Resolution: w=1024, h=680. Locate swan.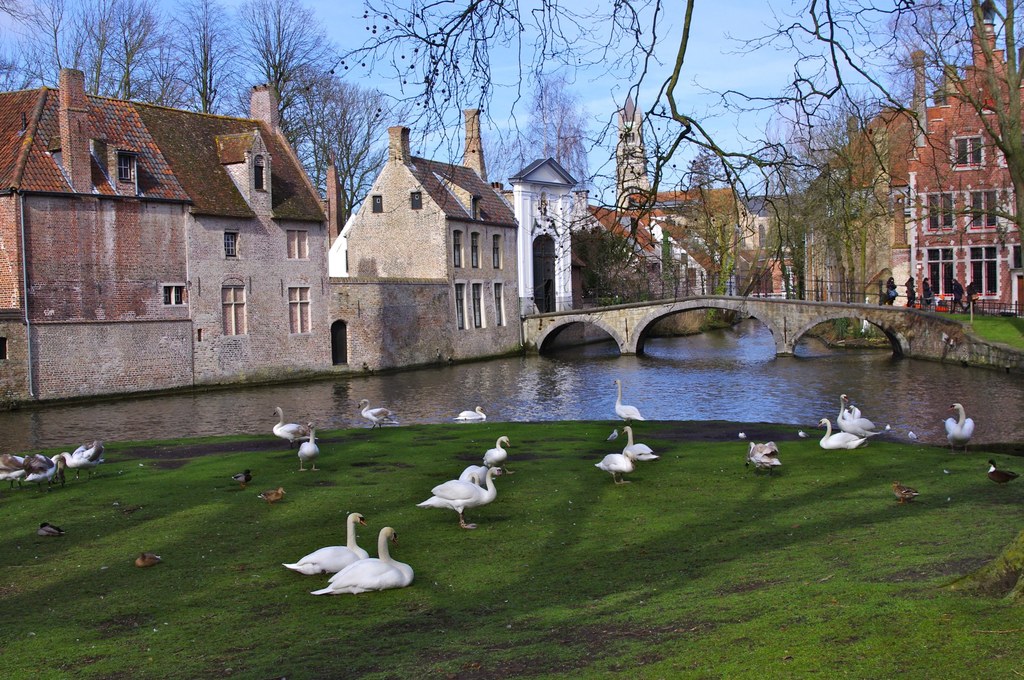
BBox(890, 479, 919, 500).
